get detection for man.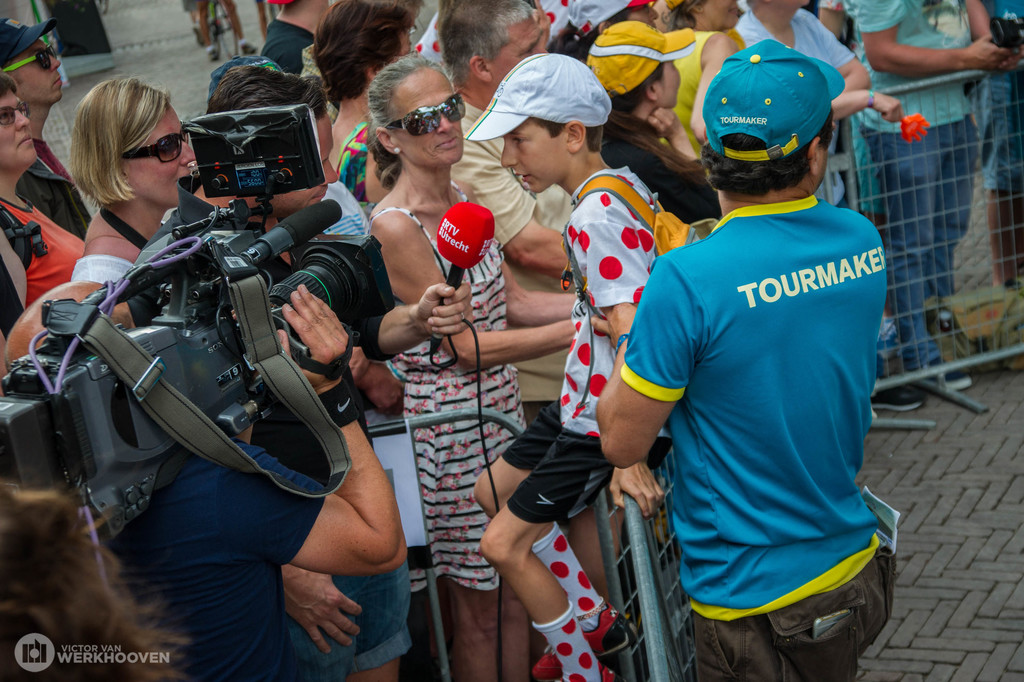
Detection: rect(0, 20, 91, 242).
